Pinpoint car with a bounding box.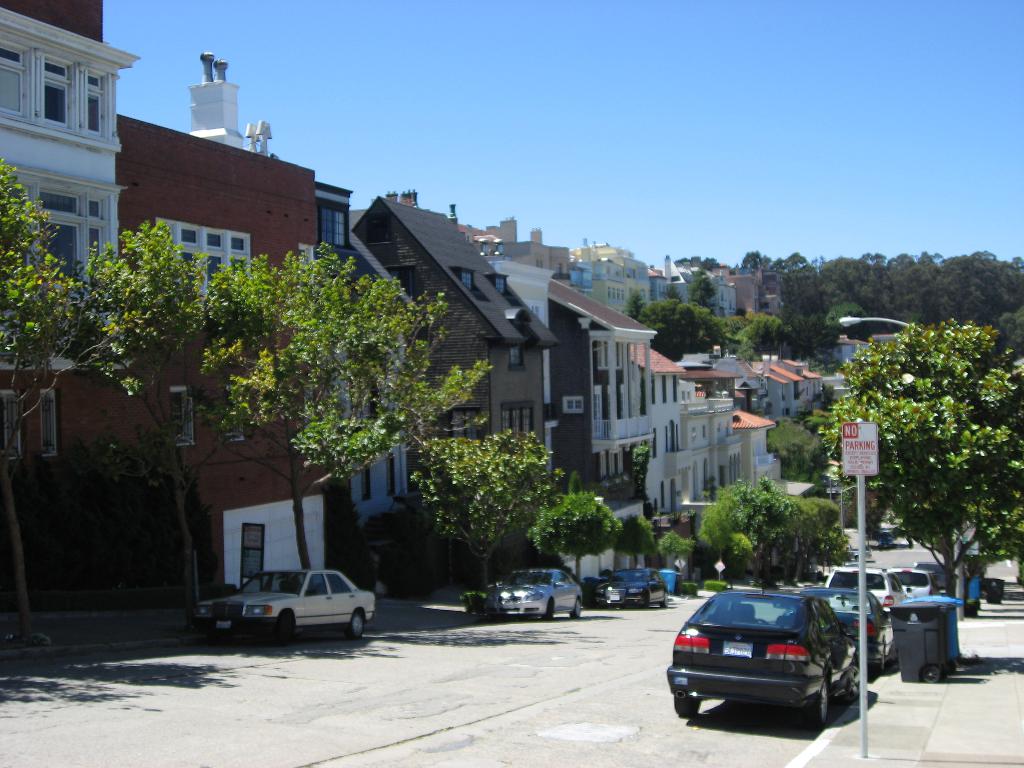
locate(671, 593, 865, 740).
